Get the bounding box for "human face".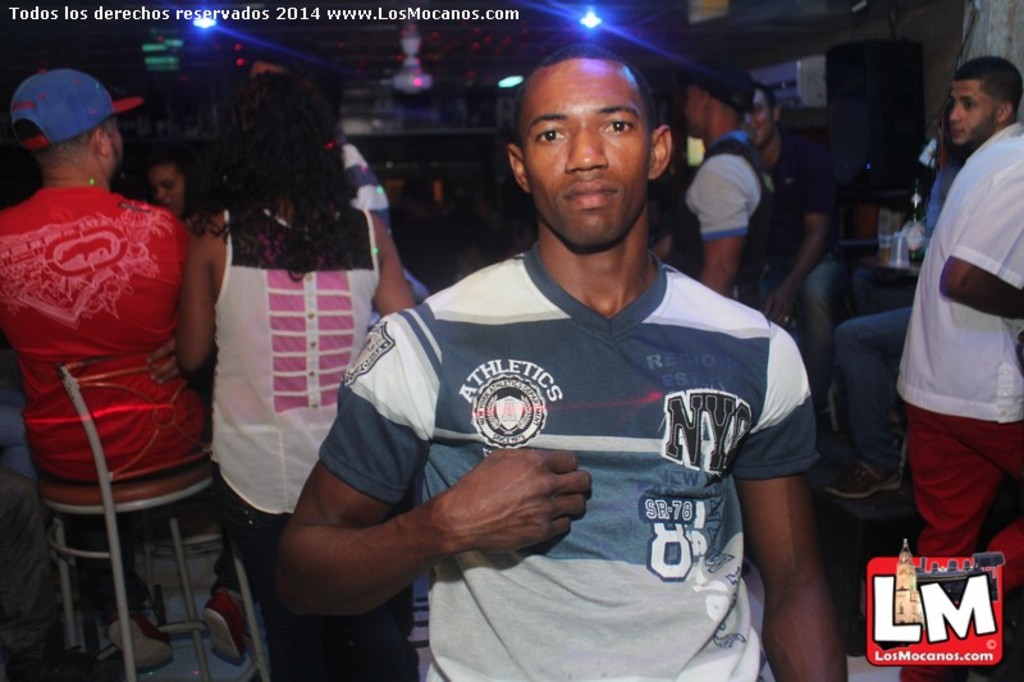
[x1=950, y1=81, x2=998, y2=146].
